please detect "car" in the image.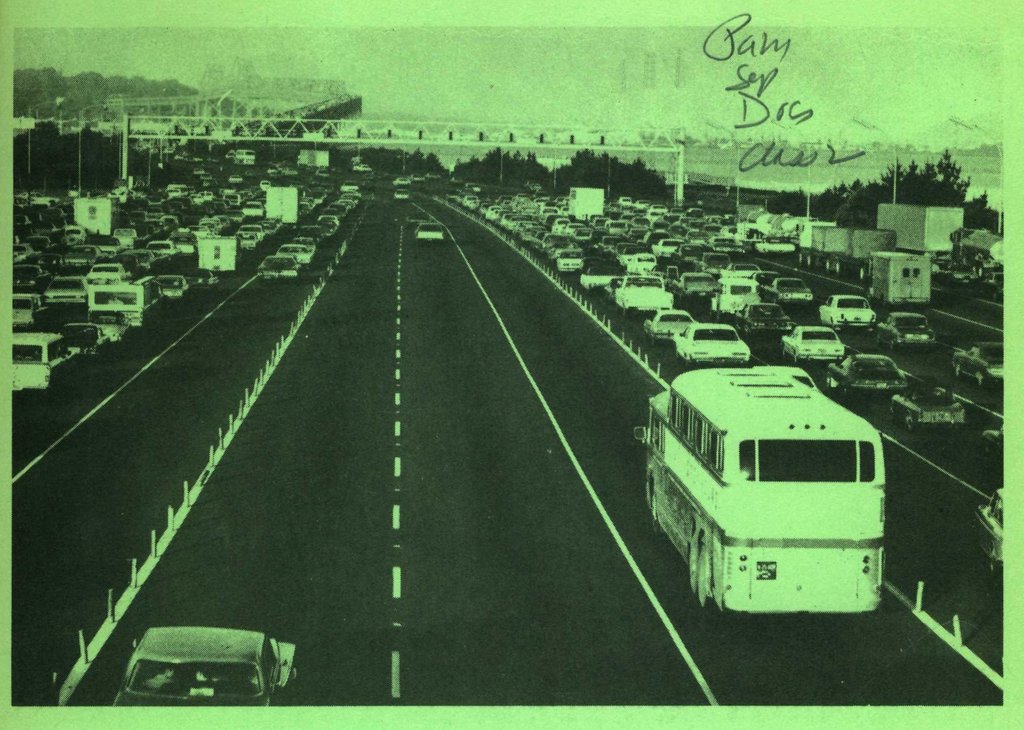
<box>298,218,337,257</box>.
